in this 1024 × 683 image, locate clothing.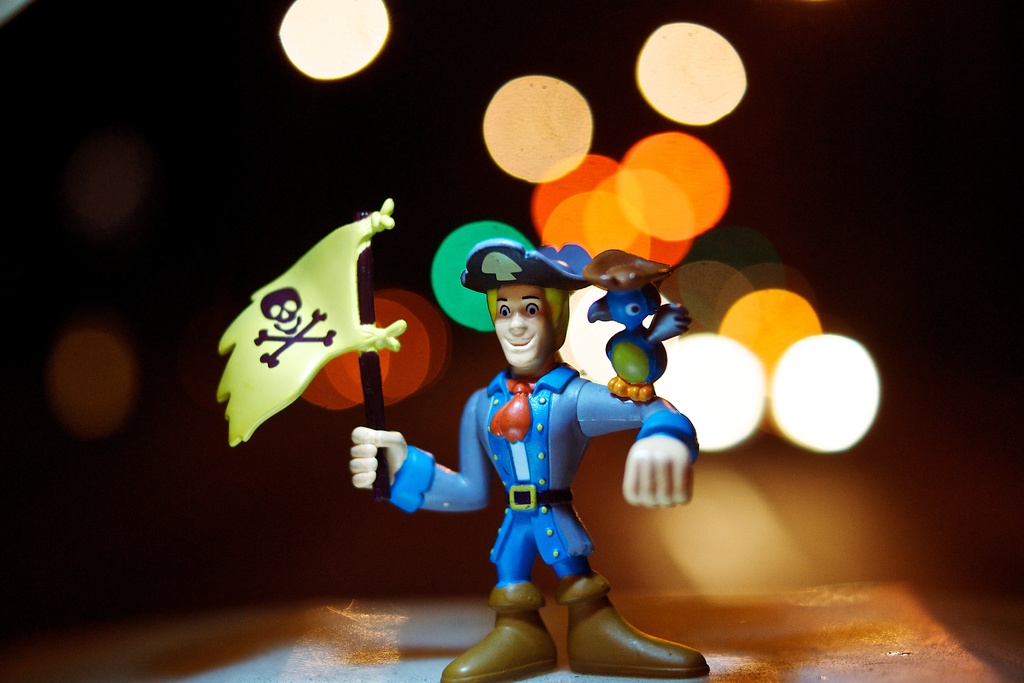
Bounding box: (left=380, top=361, right=698, bottom=591).
